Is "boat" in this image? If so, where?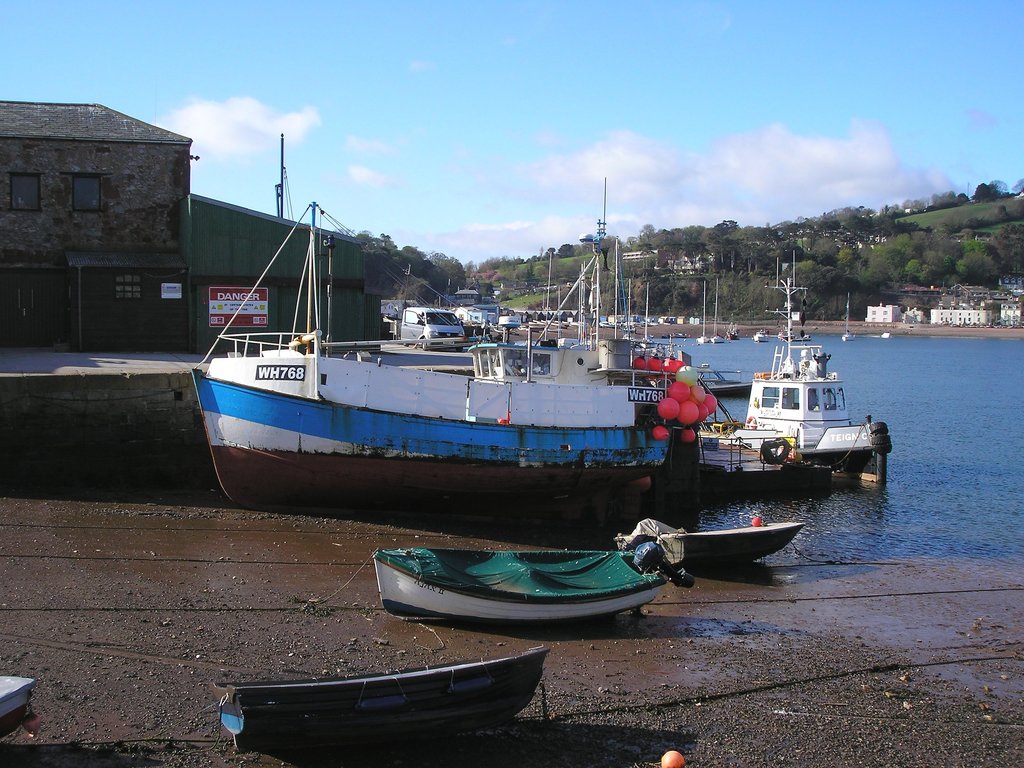
Yes, at 187 198 687 516.
